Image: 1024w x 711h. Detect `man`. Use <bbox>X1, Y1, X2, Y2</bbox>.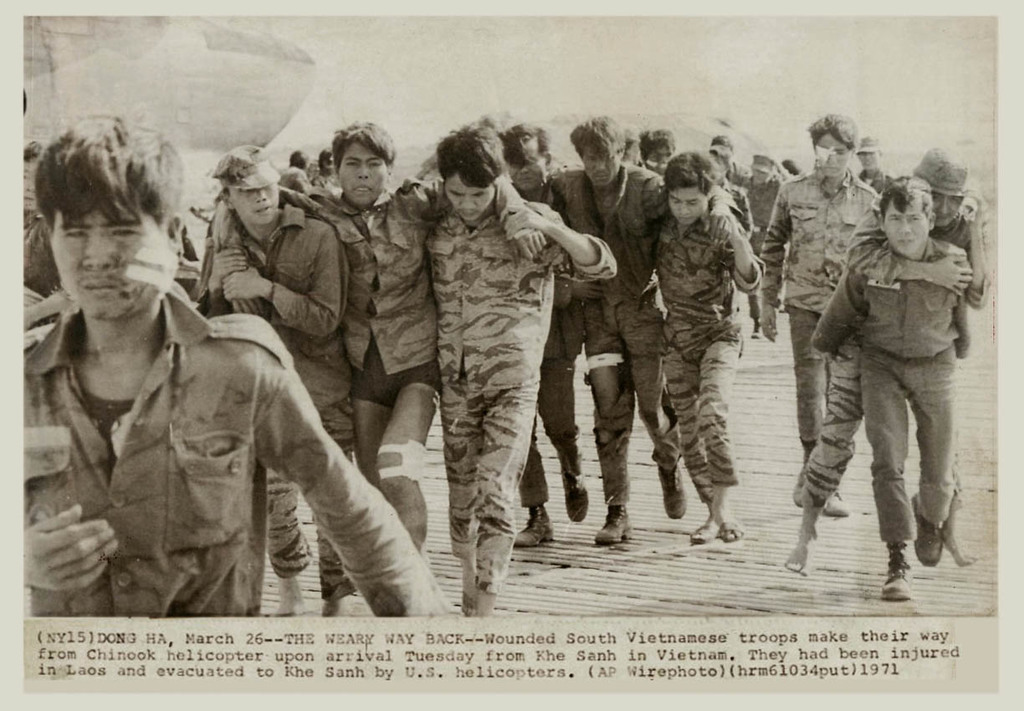
<bbox>852, 133, 901, 197</bbox>.
